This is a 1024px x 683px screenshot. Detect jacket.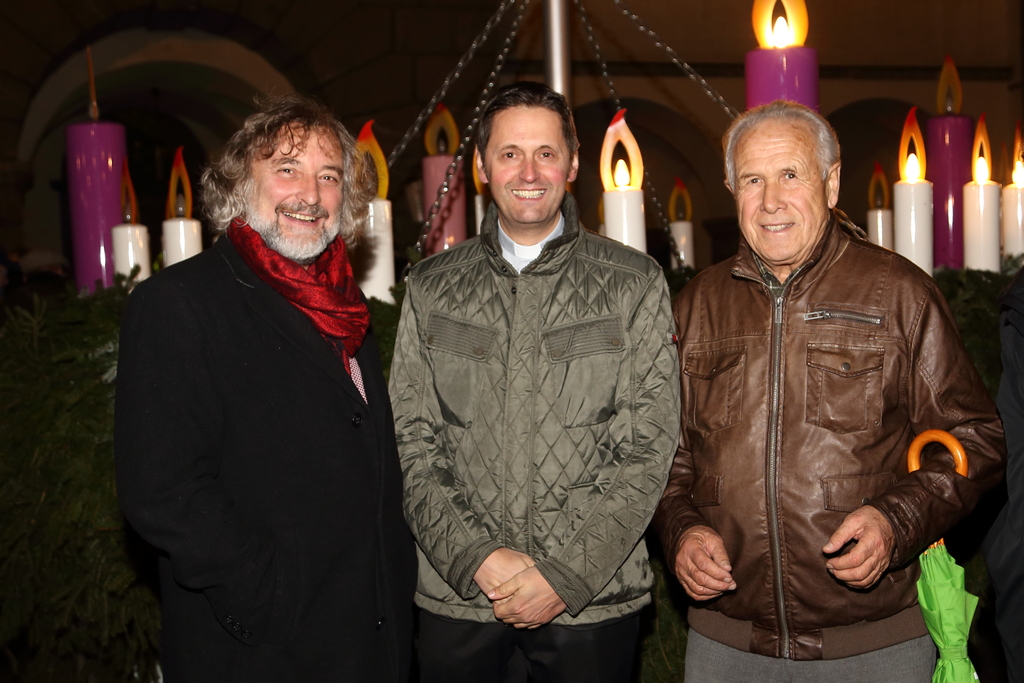
bbox=[671, 148, 989, 646].
